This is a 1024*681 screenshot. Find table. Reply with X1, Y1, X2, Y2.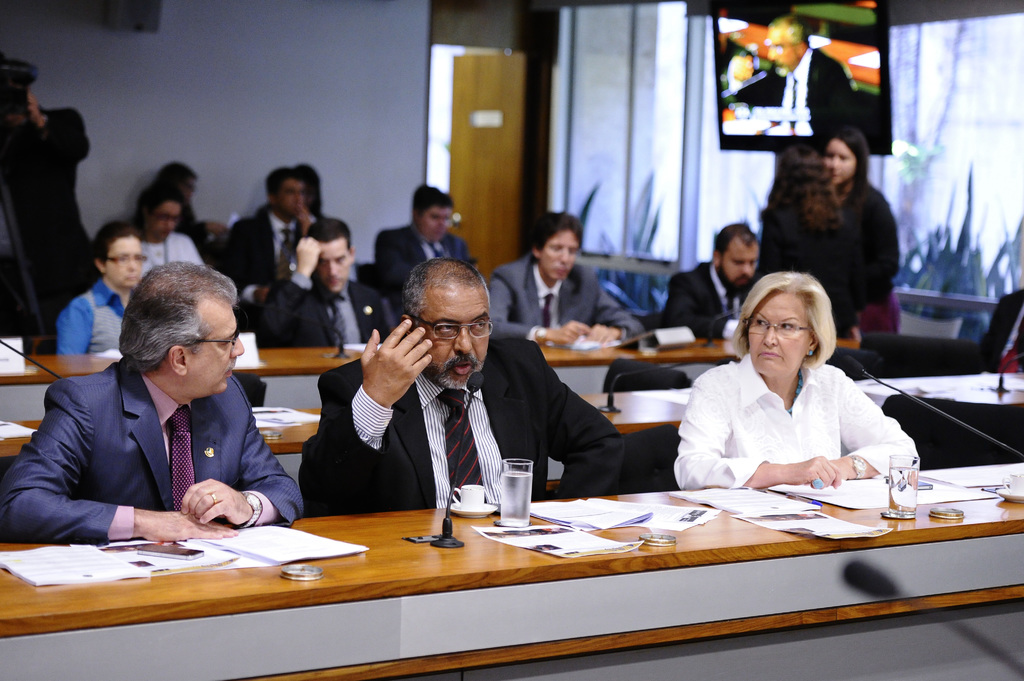
0, 360, 1023, 500.
